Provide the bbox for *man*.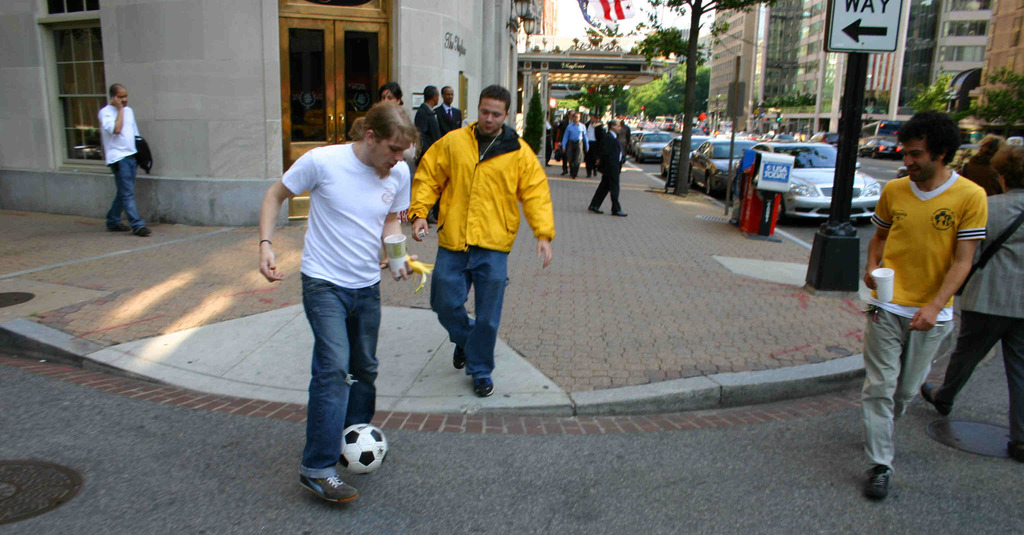
416, 85, 438, 150.
